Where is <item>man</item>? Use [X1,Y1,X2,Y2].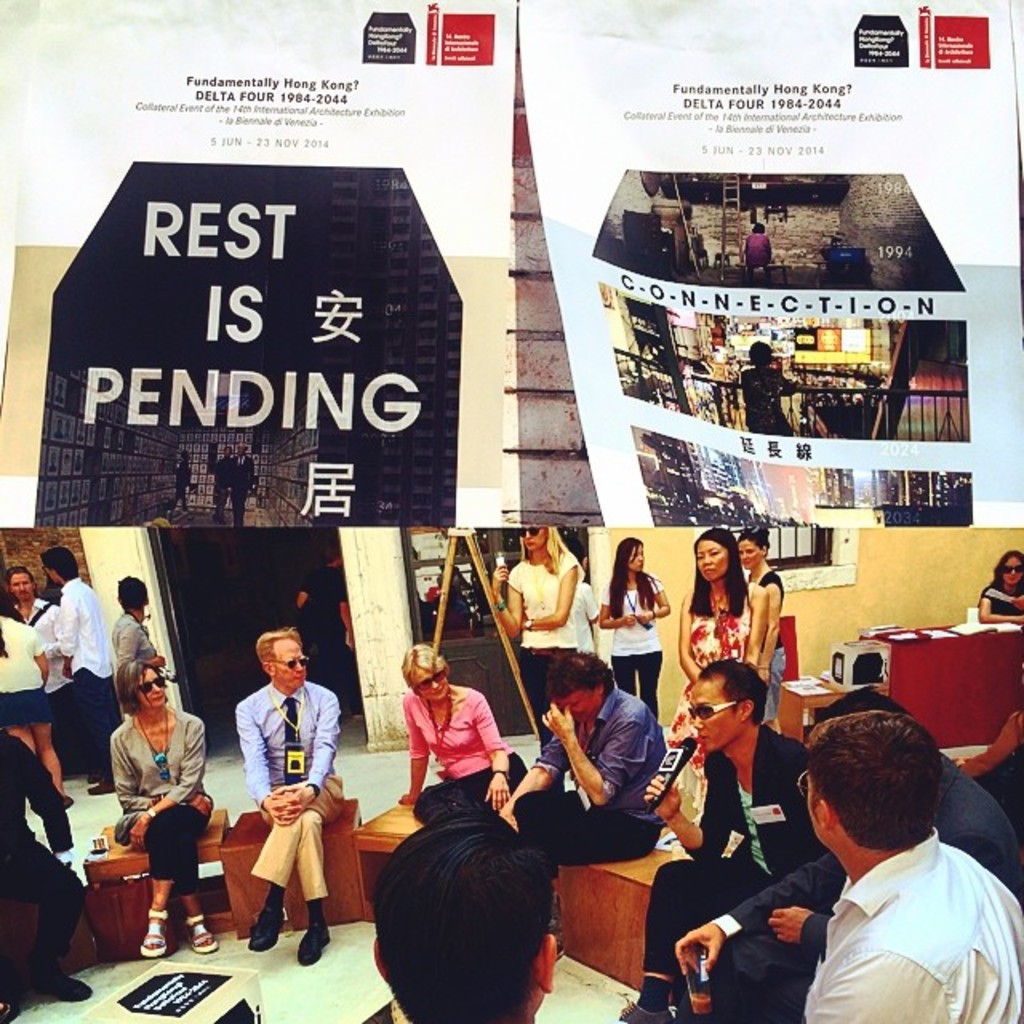
[371,808,558,1022].
